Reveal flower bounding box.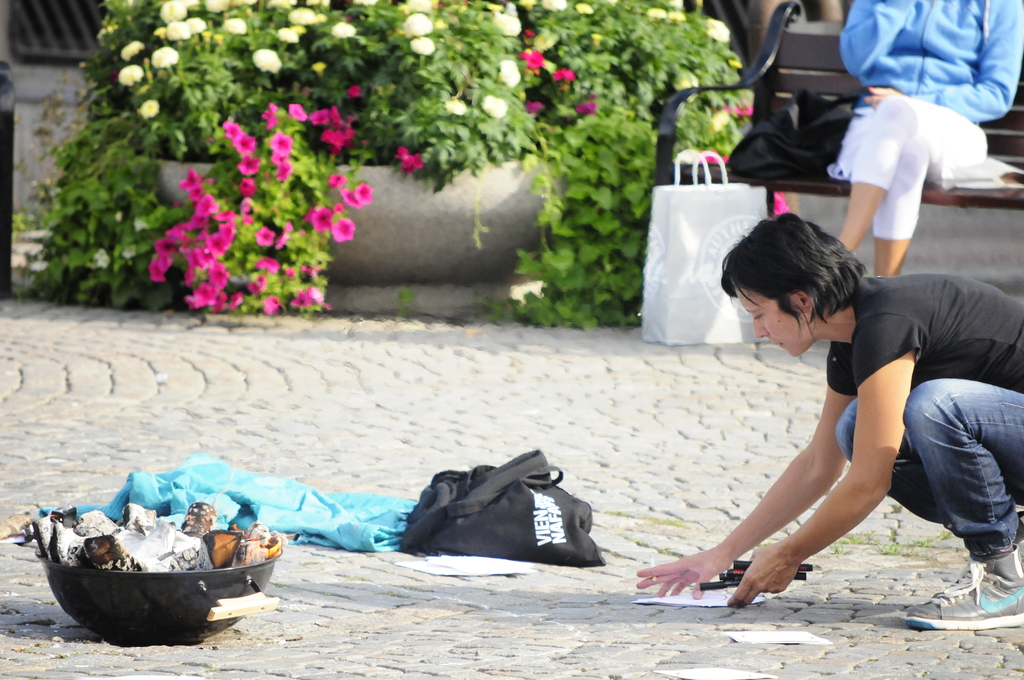
Revealed: l=678, t=147, r=727, b=166.
